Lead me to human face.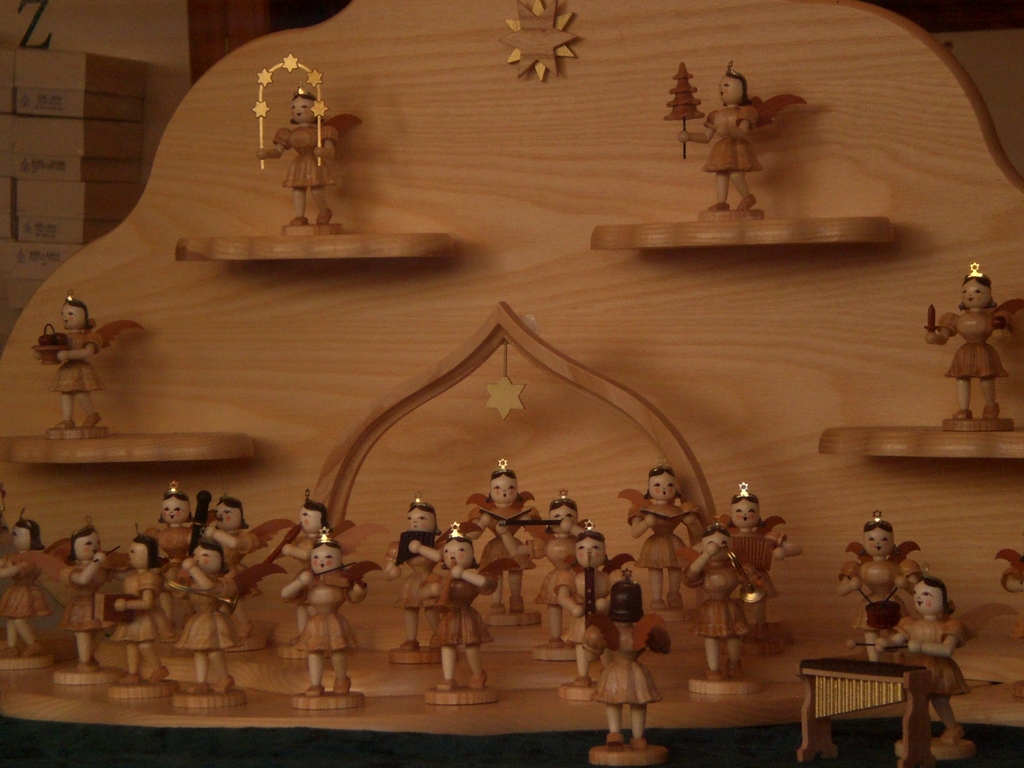
Lead to box=[65, 307, 84, 328].
